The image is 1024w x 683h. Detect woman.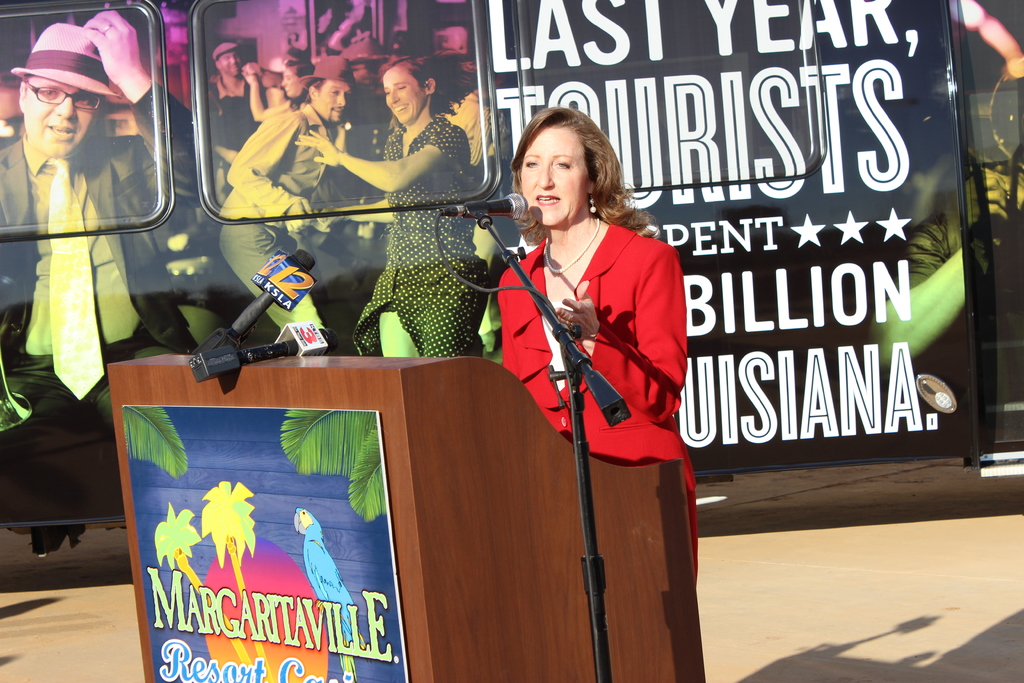
Detection: bbox=(291, 55, 488, 368).
